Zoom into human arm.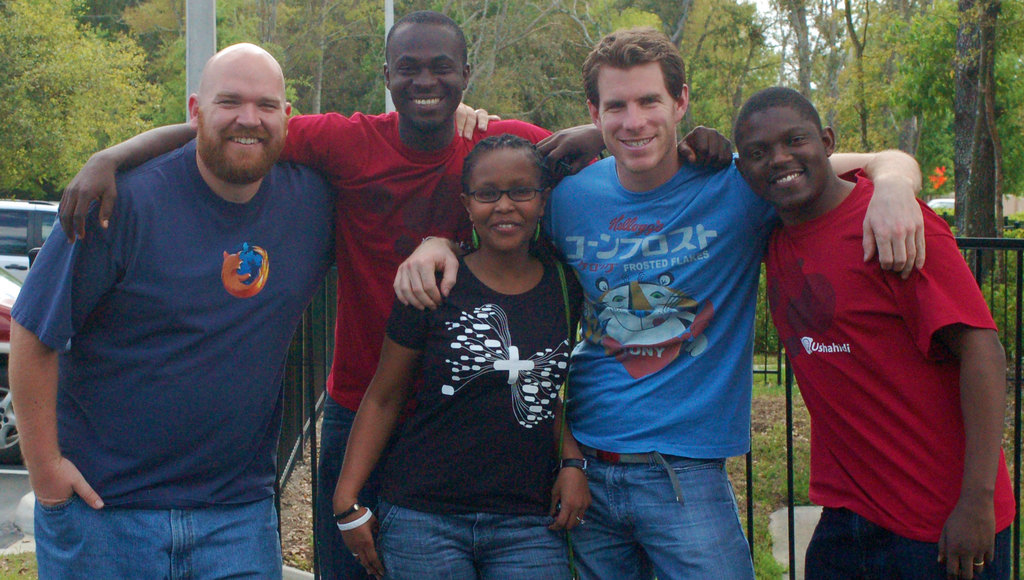
Zoom target: (x1=390, y1=232, x2=466, y2=315).
